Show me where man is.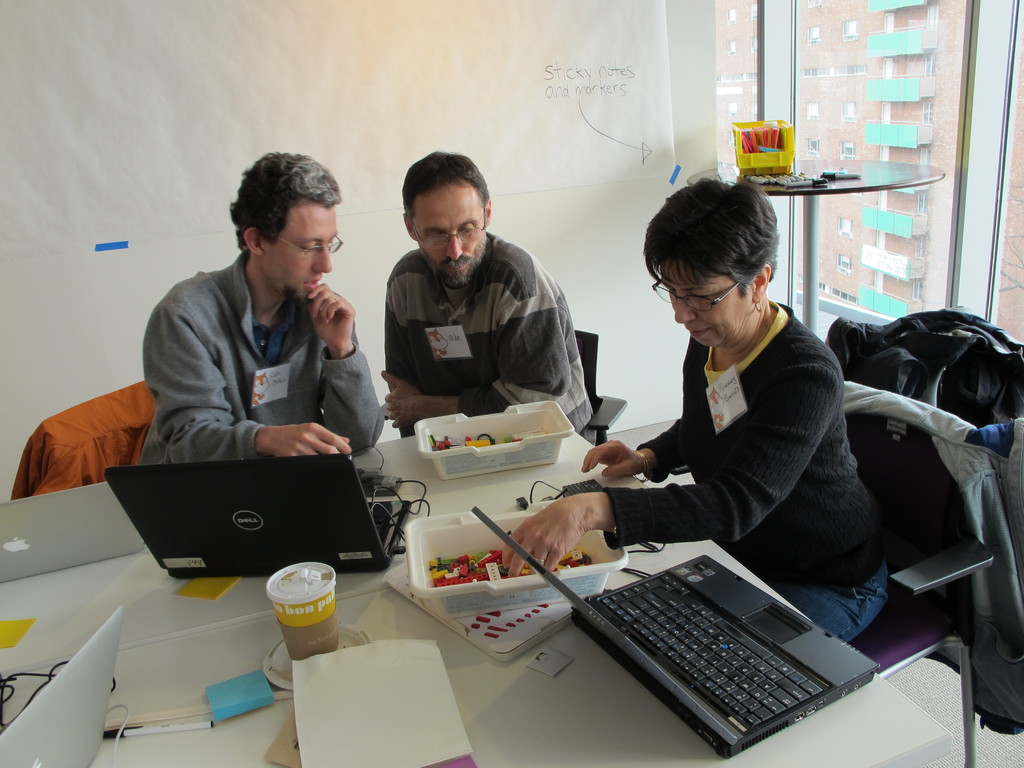
man is at bbox=(381, 152, 593, 435).
